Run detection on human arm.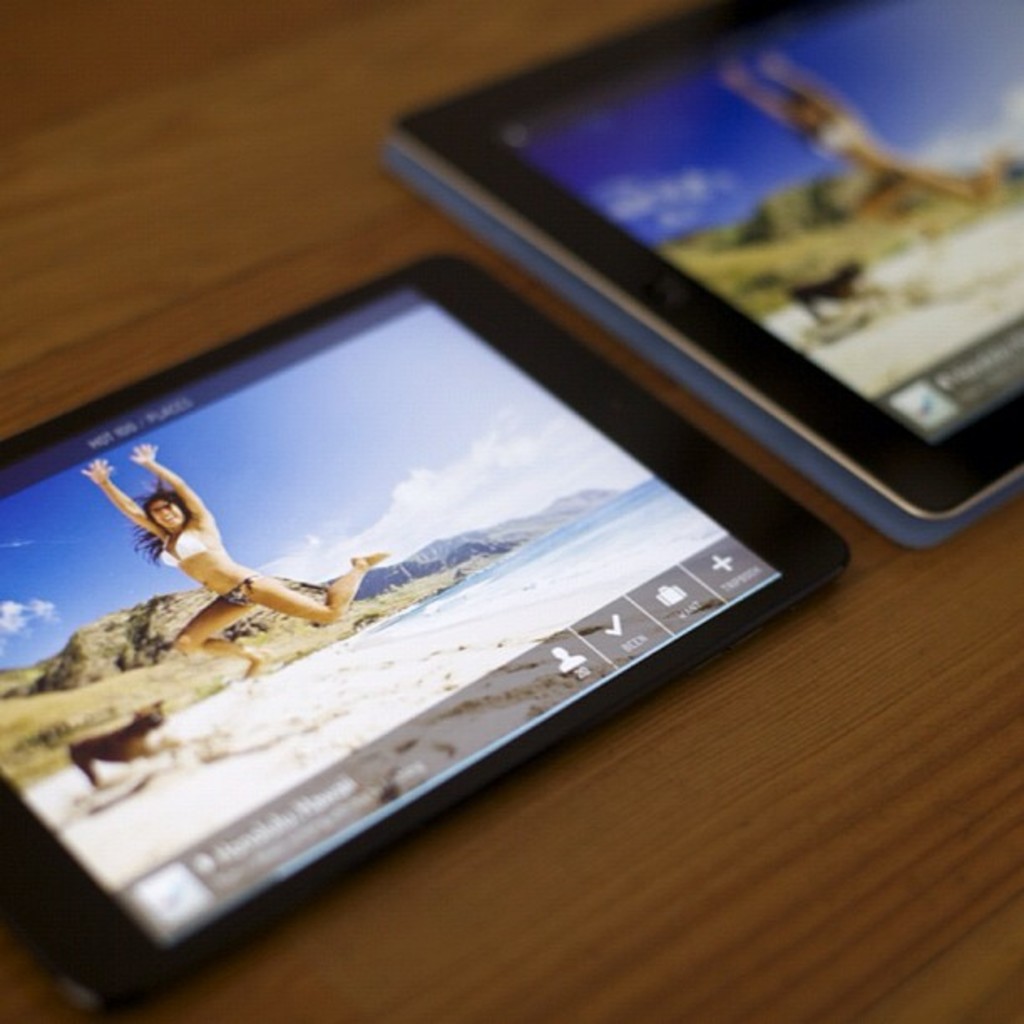
Result: locate(142, 442, 221, 539).
